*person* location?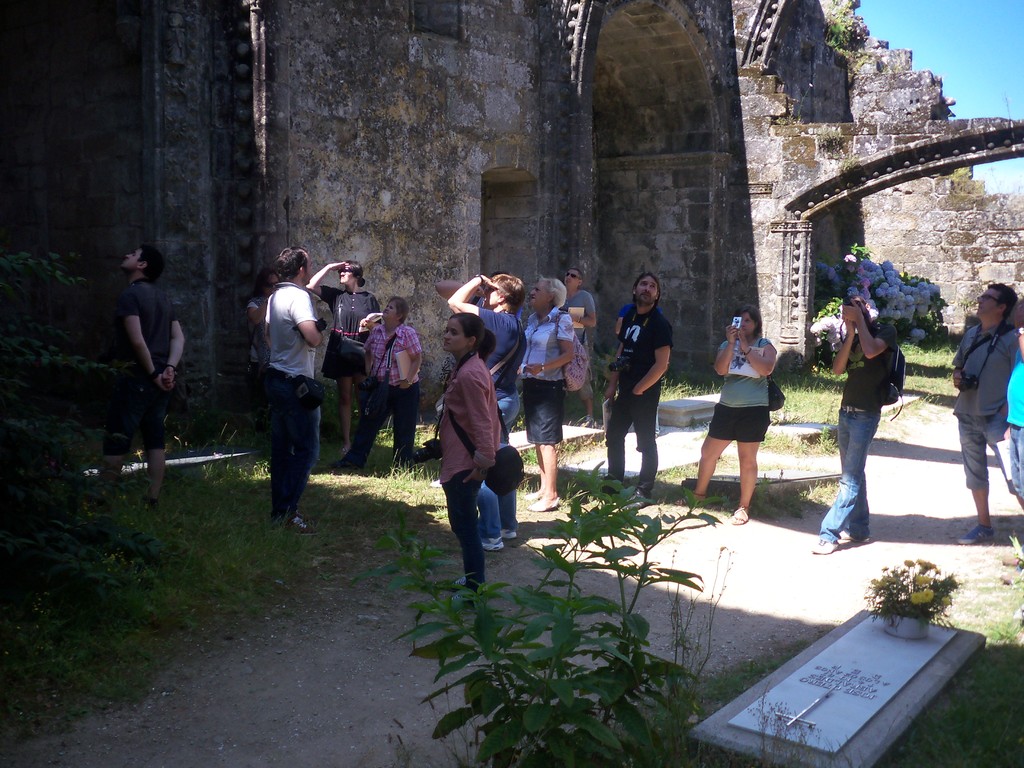
pyautogui.locateOnScreen(433, 315, 497, 603)
